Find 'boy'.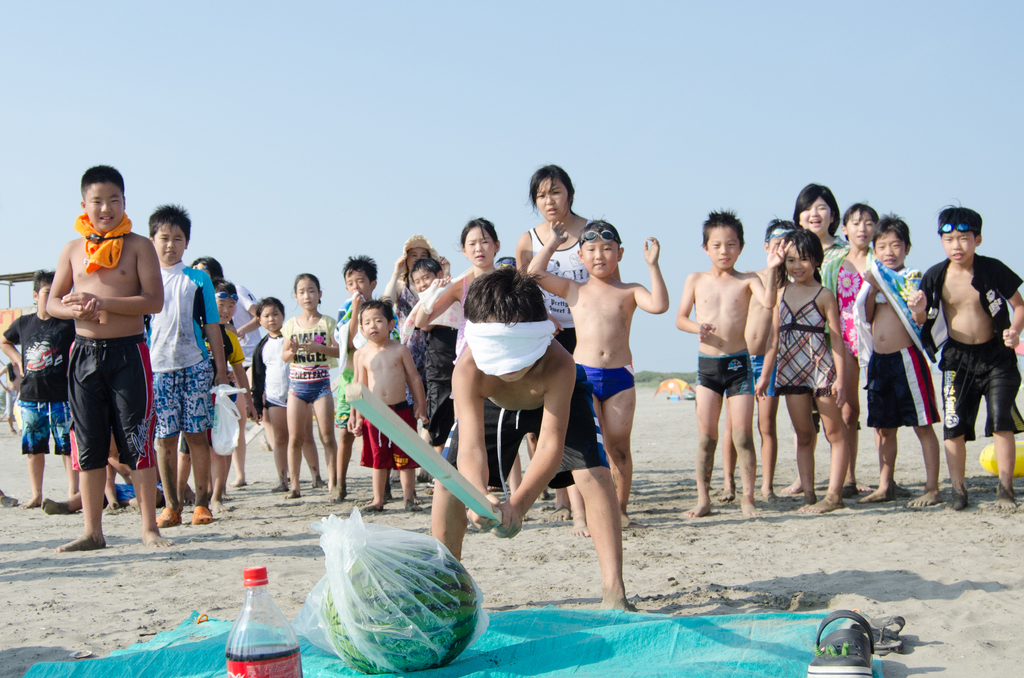
locate(332, 250, 406, 510).
